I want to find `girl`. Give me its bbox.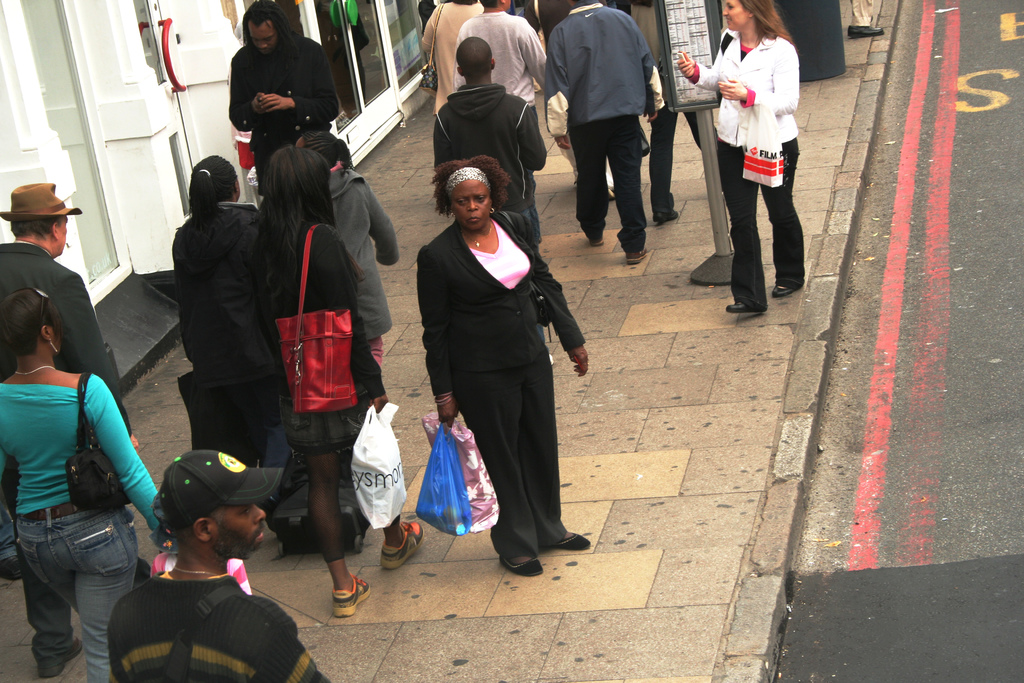
locate(296, 131, 394, 361).
